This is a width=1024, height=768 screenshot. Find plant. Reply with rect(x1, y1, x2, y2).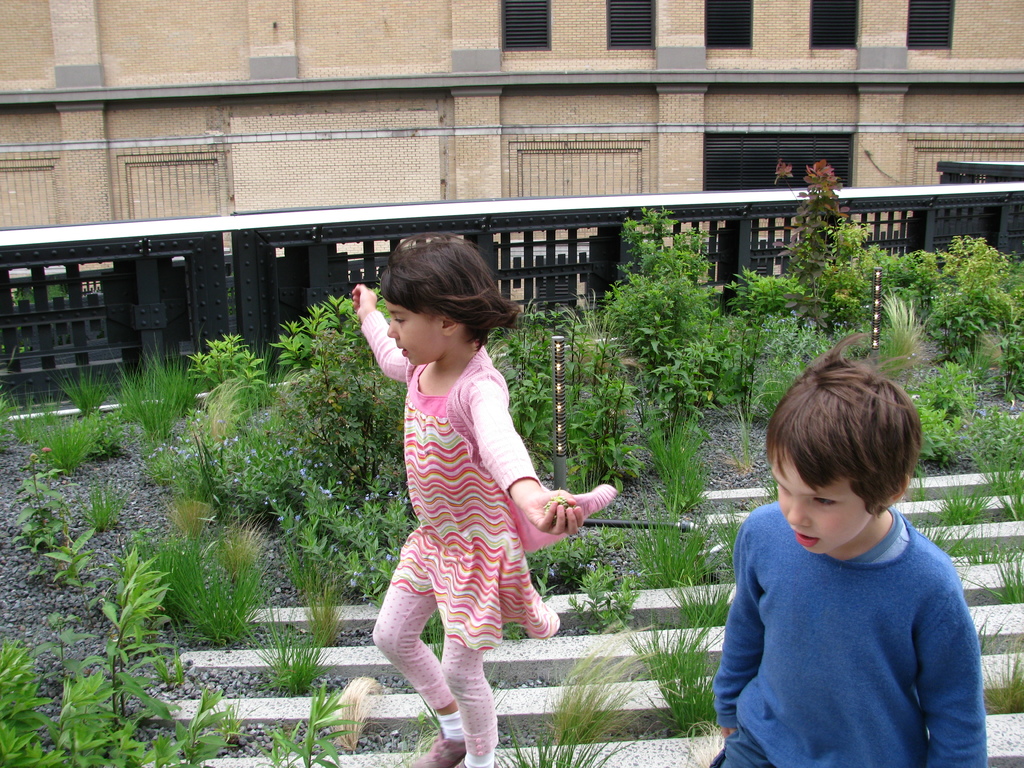
rect(235, 598, 329, 696).
